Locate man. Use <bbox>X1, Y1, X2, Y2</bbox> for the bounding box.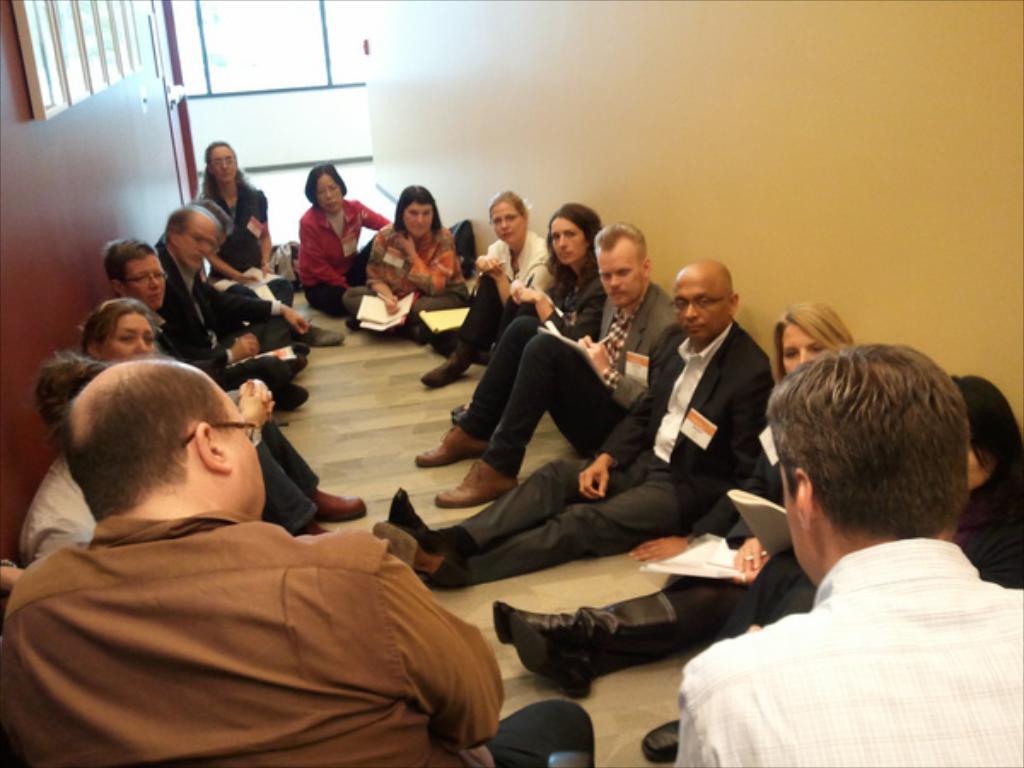
<bbox>0, 358, 604, 766</bbox>.
